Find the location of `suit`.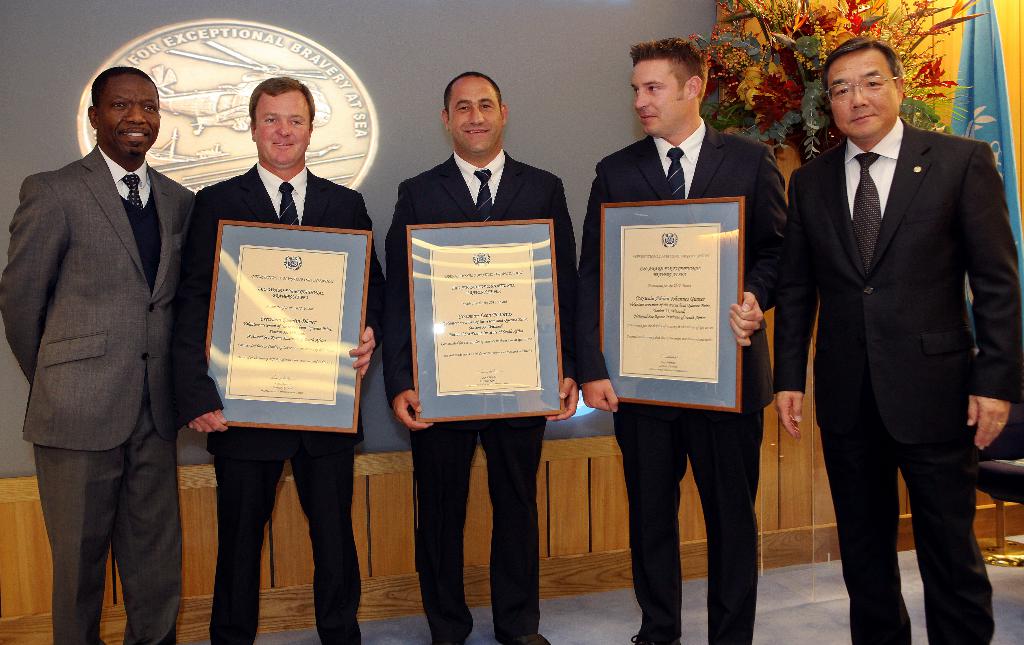
Location: l=384, t=145, r=570, b=644.
